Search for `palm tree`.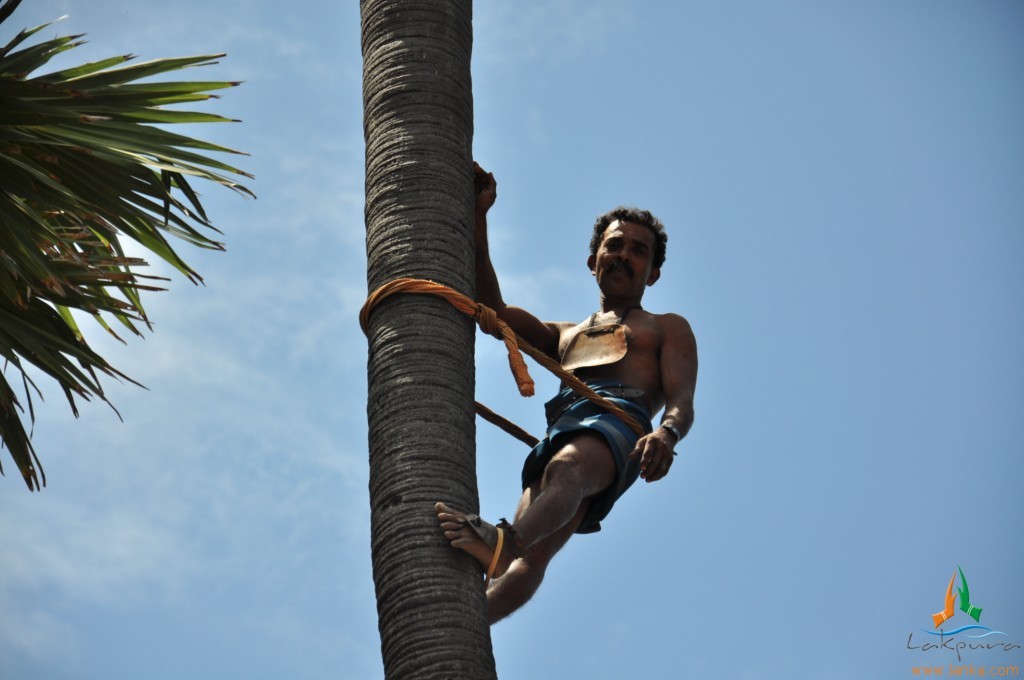
Found at l=0, t=0, r=263, b=496.
